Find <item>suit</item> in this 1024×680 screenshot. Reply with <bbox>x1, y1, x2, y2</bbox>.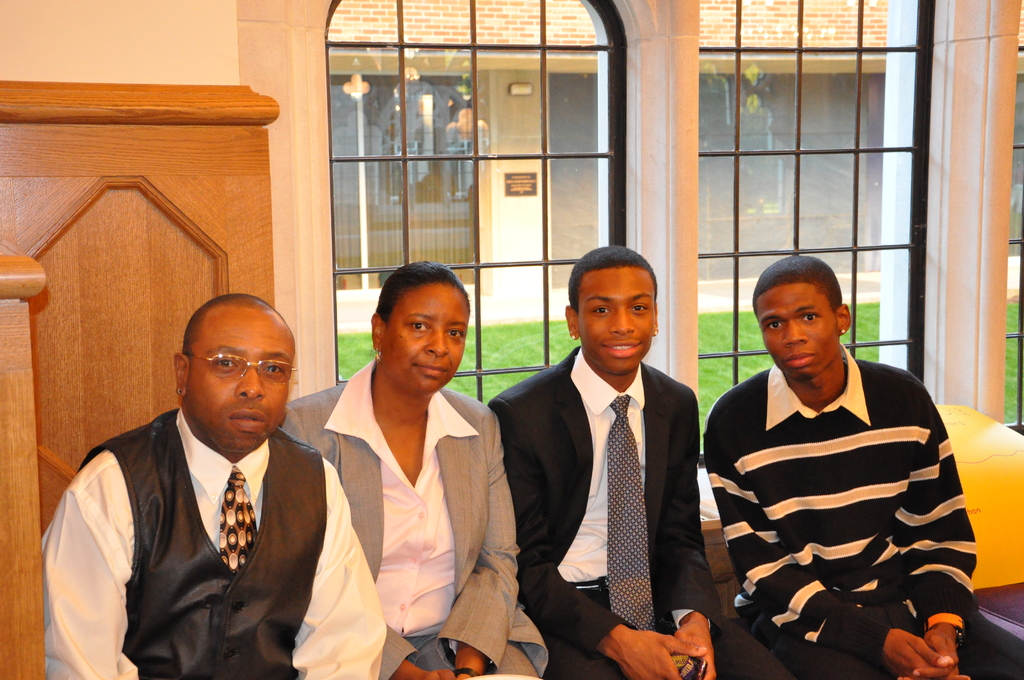
<bbox>487, 348, 724, 654</bbox>.
